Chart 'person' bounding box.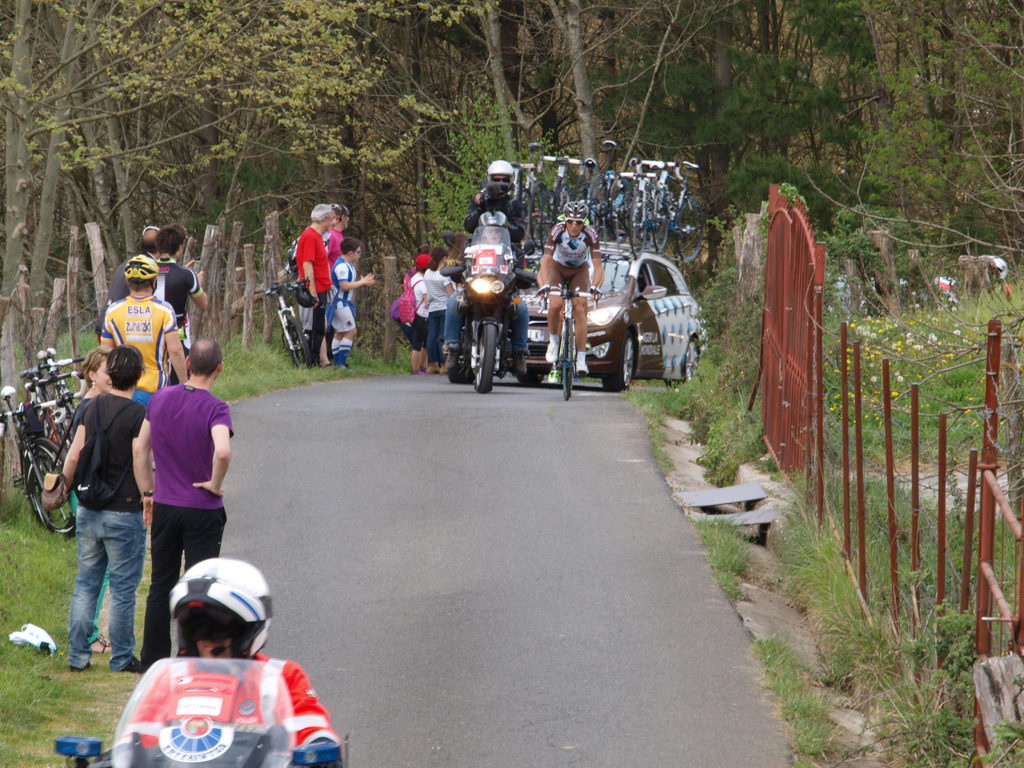
Charted: bbox=[145, 339, 237, 668].
